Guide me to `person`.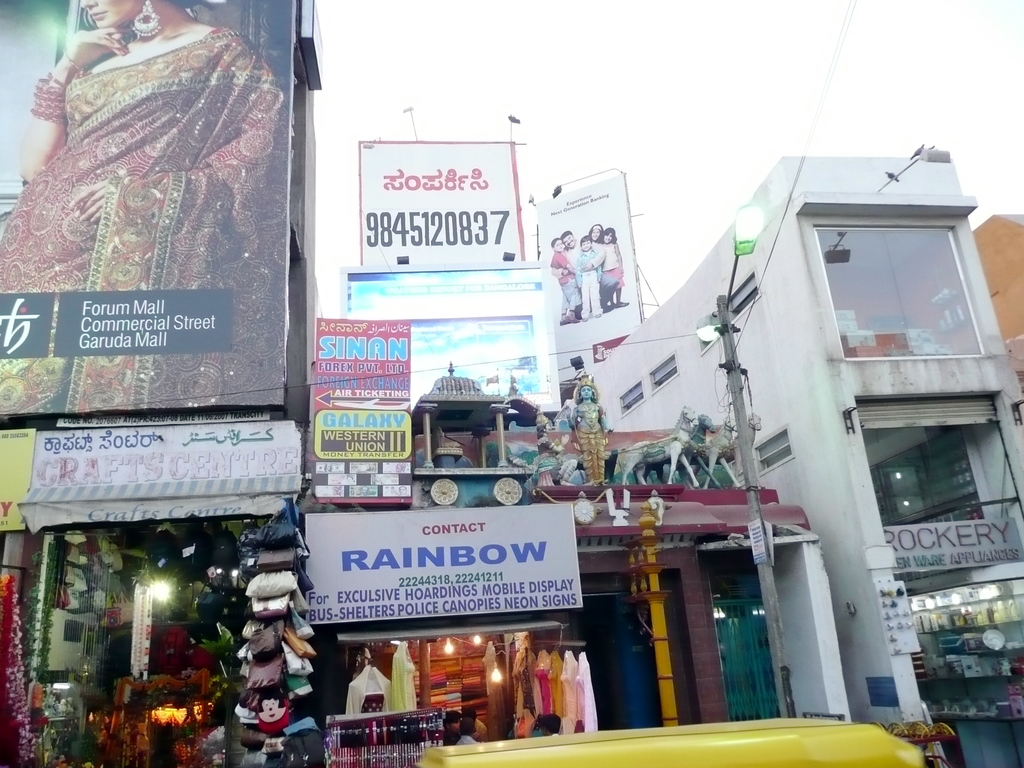
Guidance: rect(440, 712, 465, 743).
